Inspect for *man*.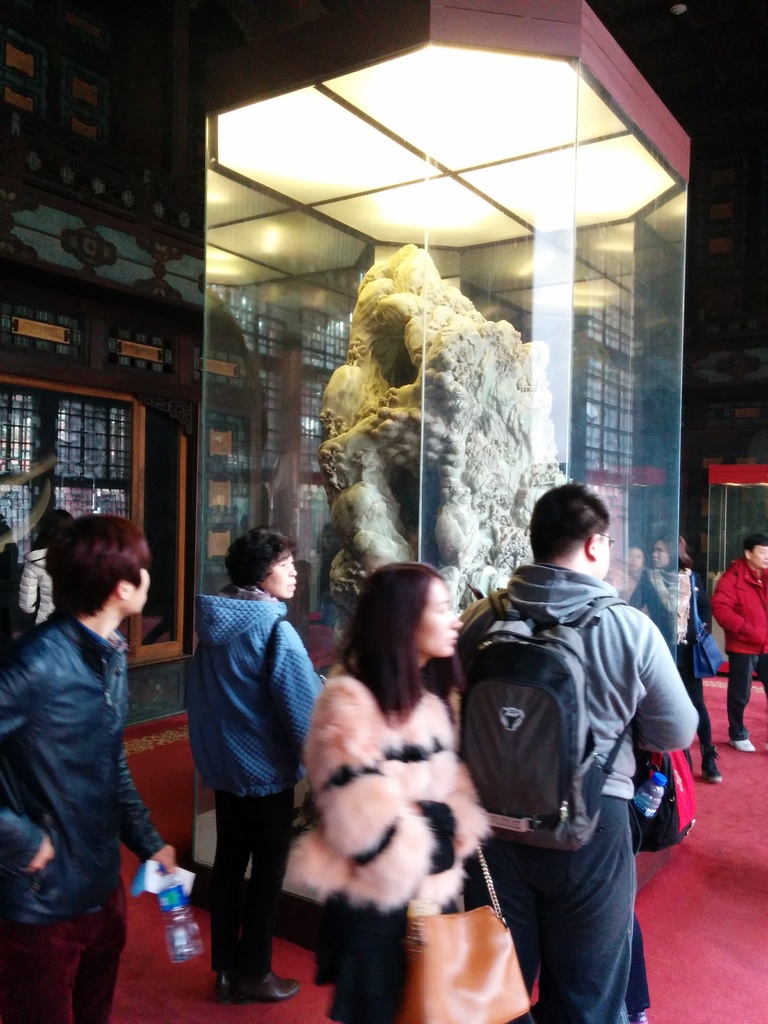
Inspection: locate(708, 540, 767, 758).
